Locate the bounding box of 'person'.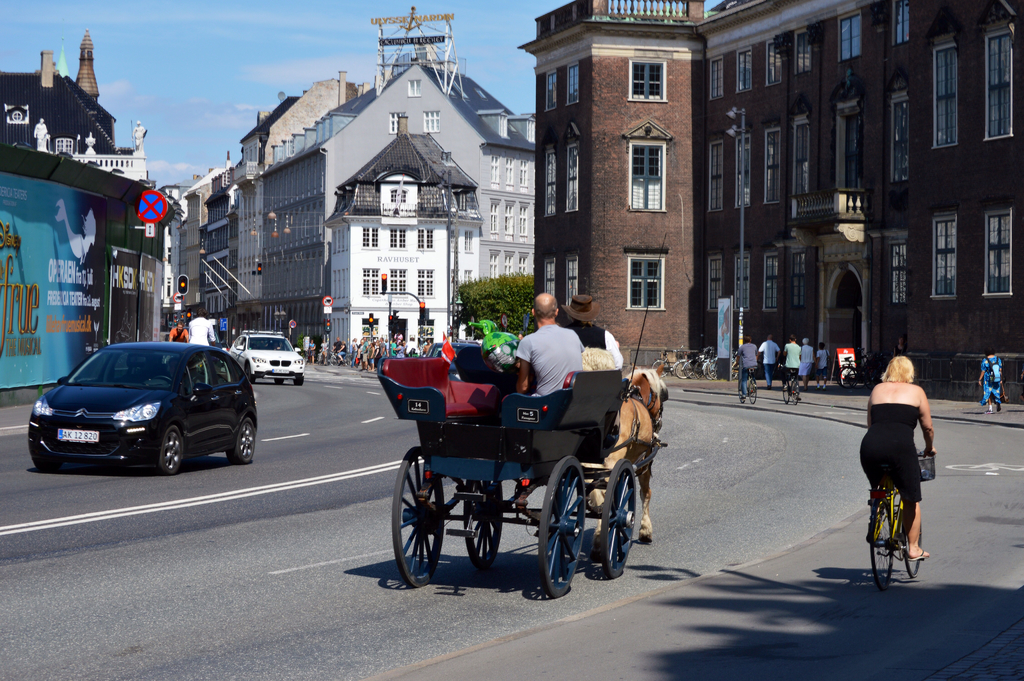
Bounding box: BBox(189, 309, 218, 350).
